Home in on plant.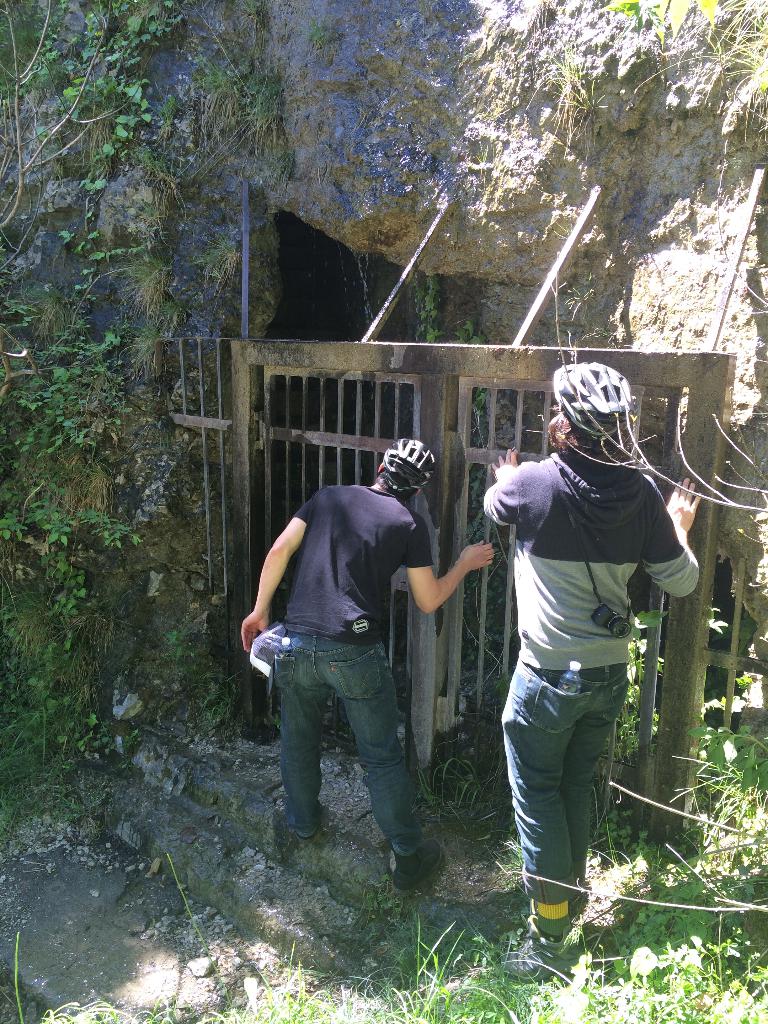
Homed in at <region>606, 0, 767, 146</region>.
